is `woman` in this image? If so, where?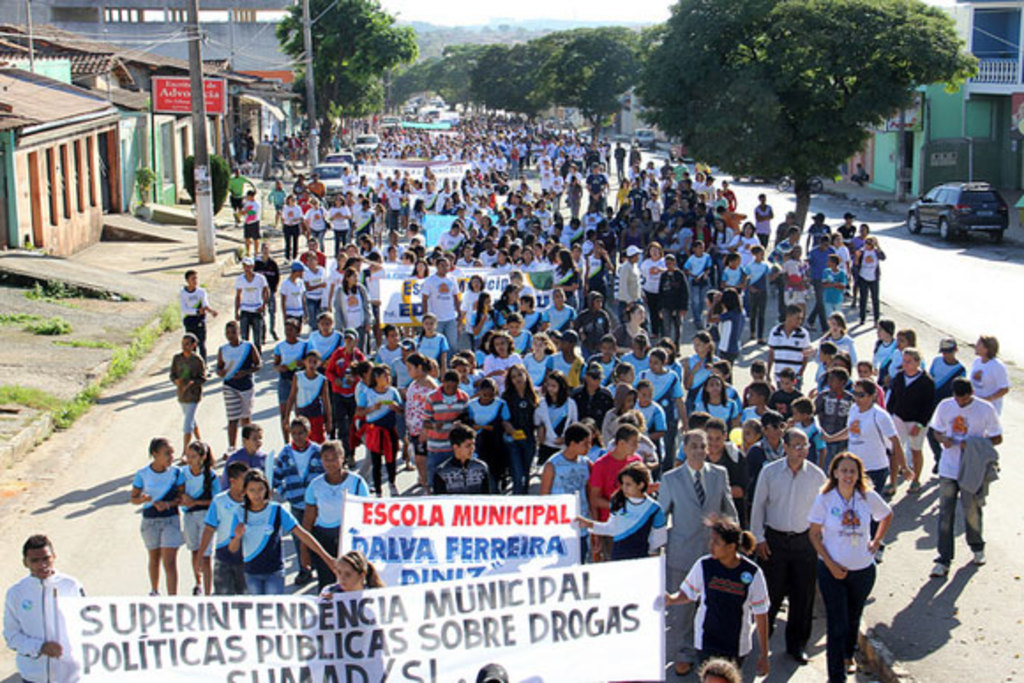
Yes, at (316, 552, 378, 600).
